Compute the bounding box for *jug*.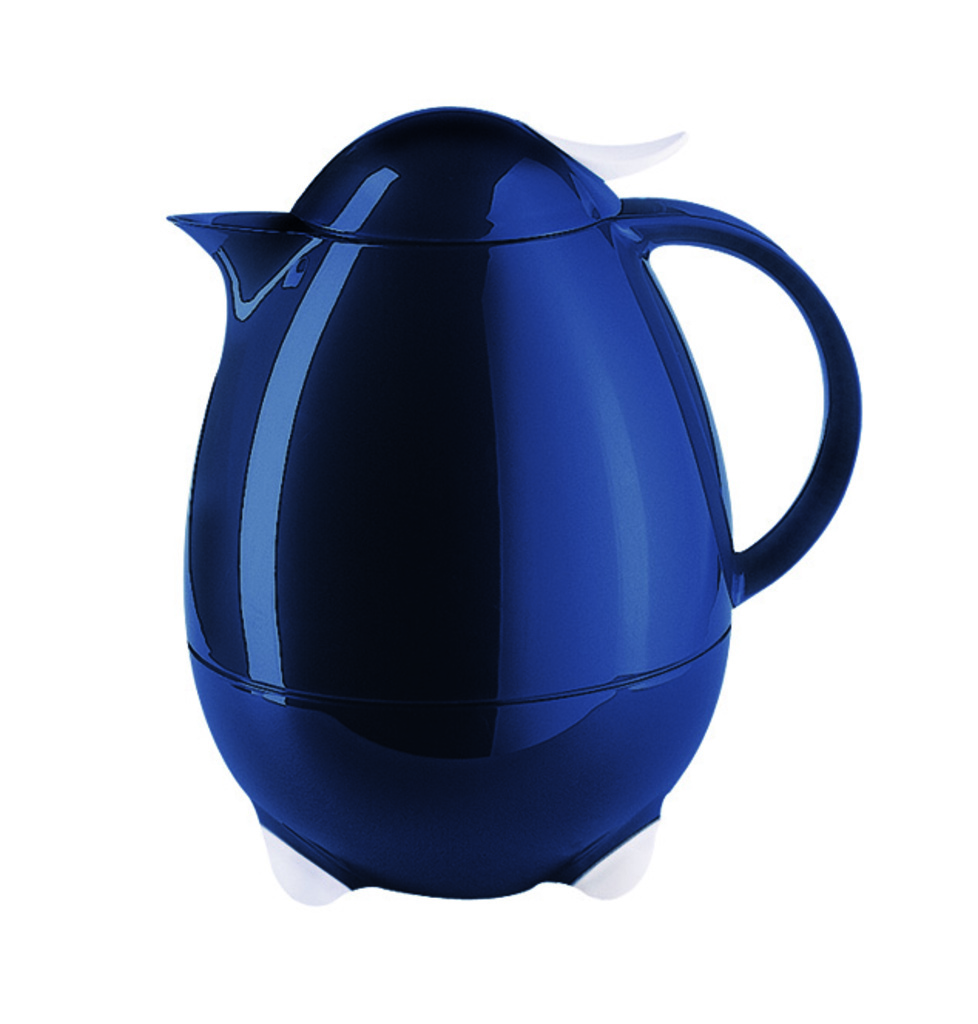
[167,105,862,907].
